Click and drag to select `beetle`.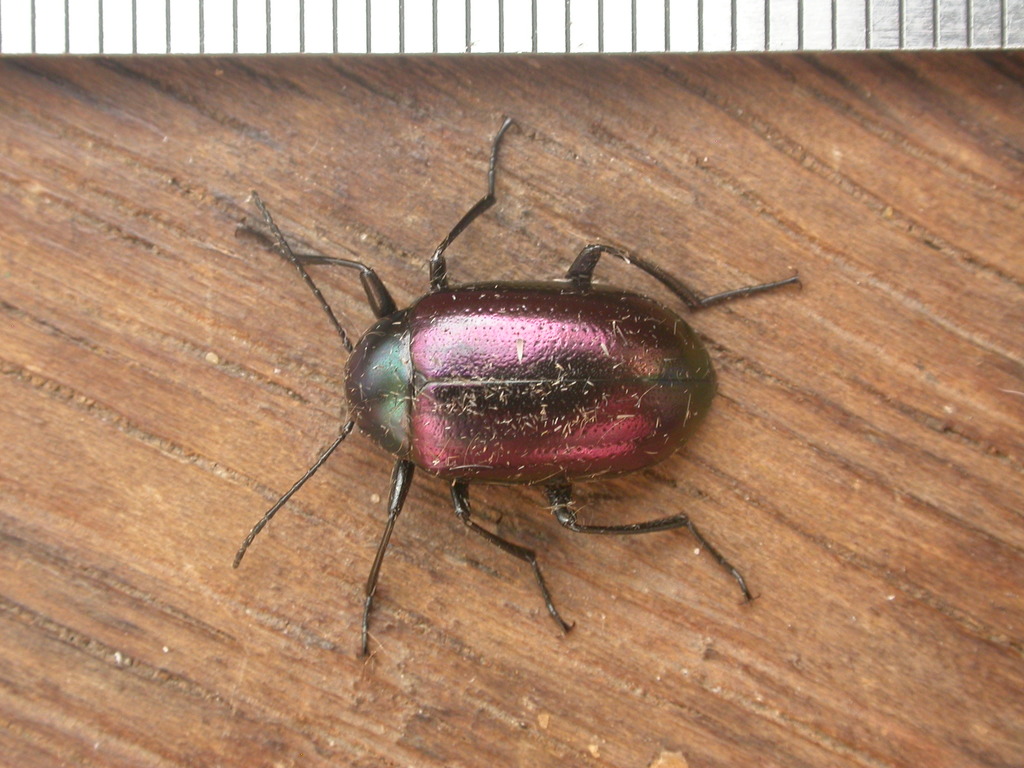
Selection: [x1=188, y1=105, x2=812, y2=675].
